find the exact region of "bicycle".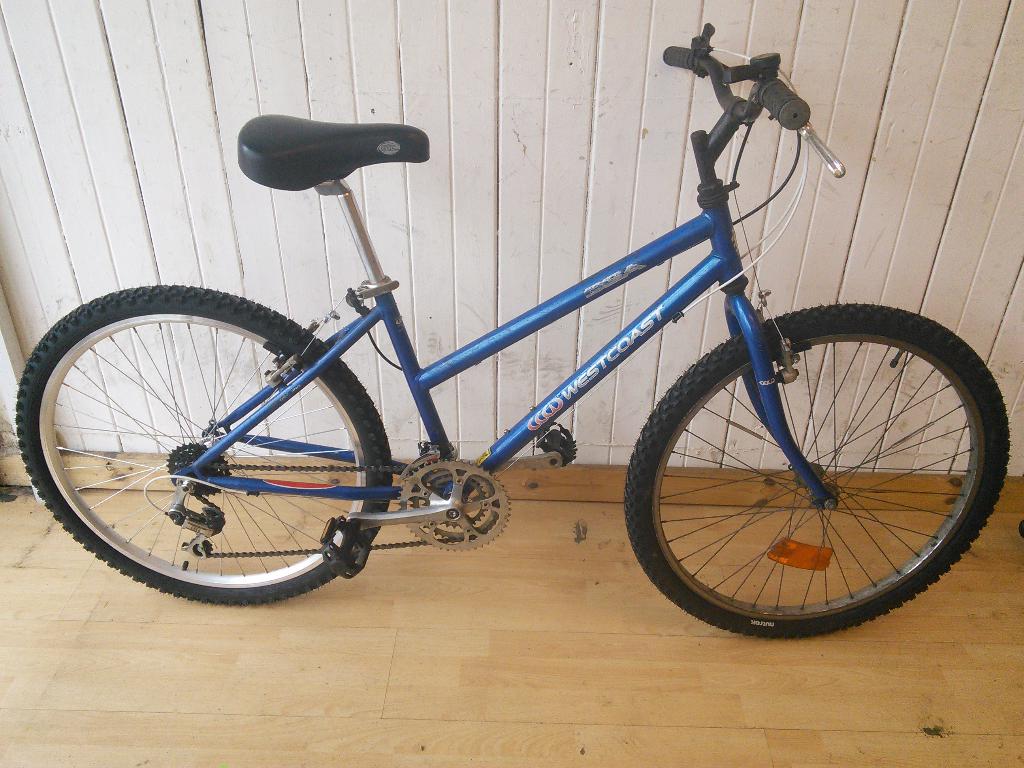
Exact region: left=15, top=20, right=1012, bottom=635.
